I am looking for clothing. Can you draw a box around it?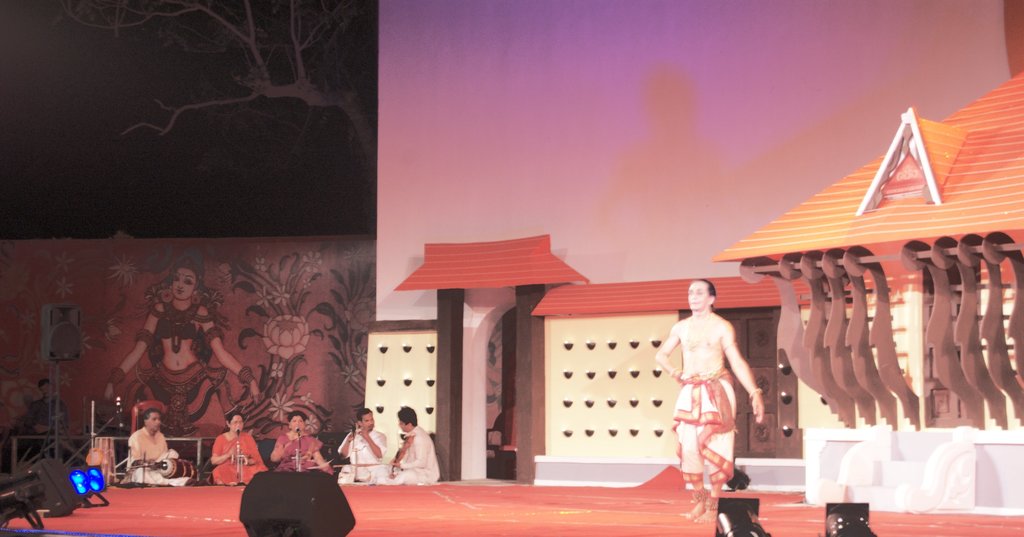
Sure, the bounding box is {"left": 337, "top": 433, "right": 381, "bottom": 480}.
